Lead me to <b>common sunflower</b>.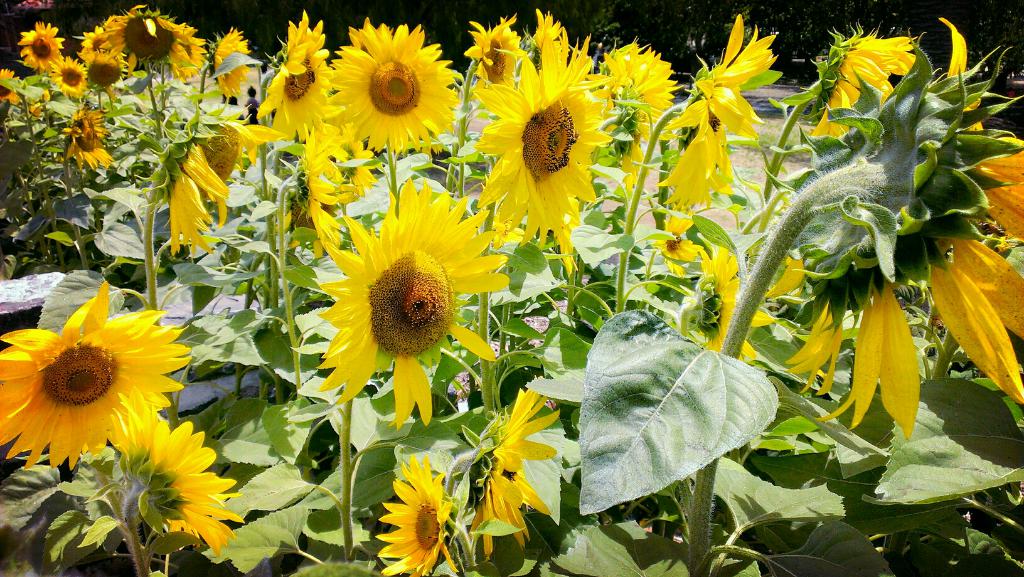
Lead to pyautogui.locateOnScreen(312, 170, 513, 429).
